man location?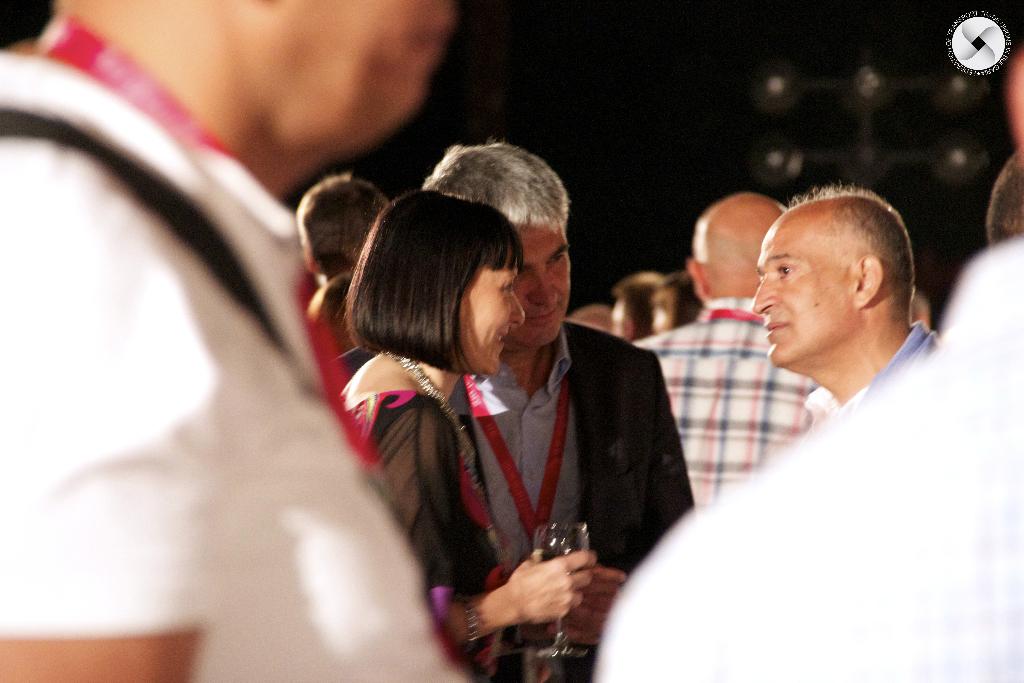
634:197:821:503
